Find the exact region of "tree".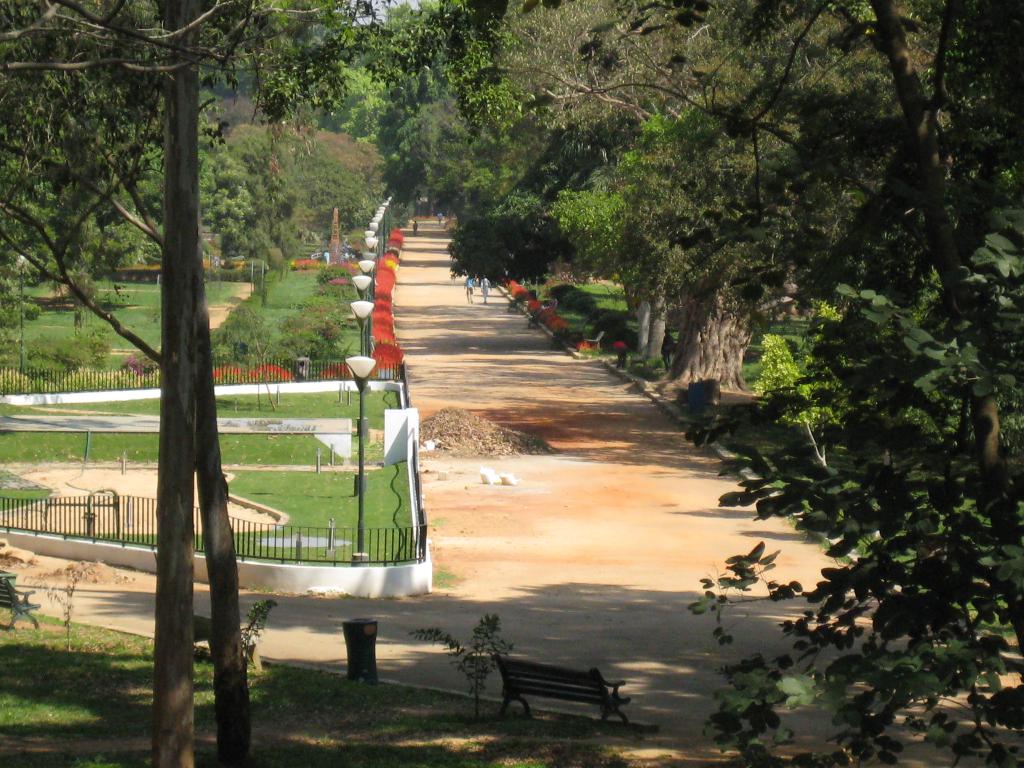
Exact region: (x1=536, y1=97, x2=780, y2=392).
